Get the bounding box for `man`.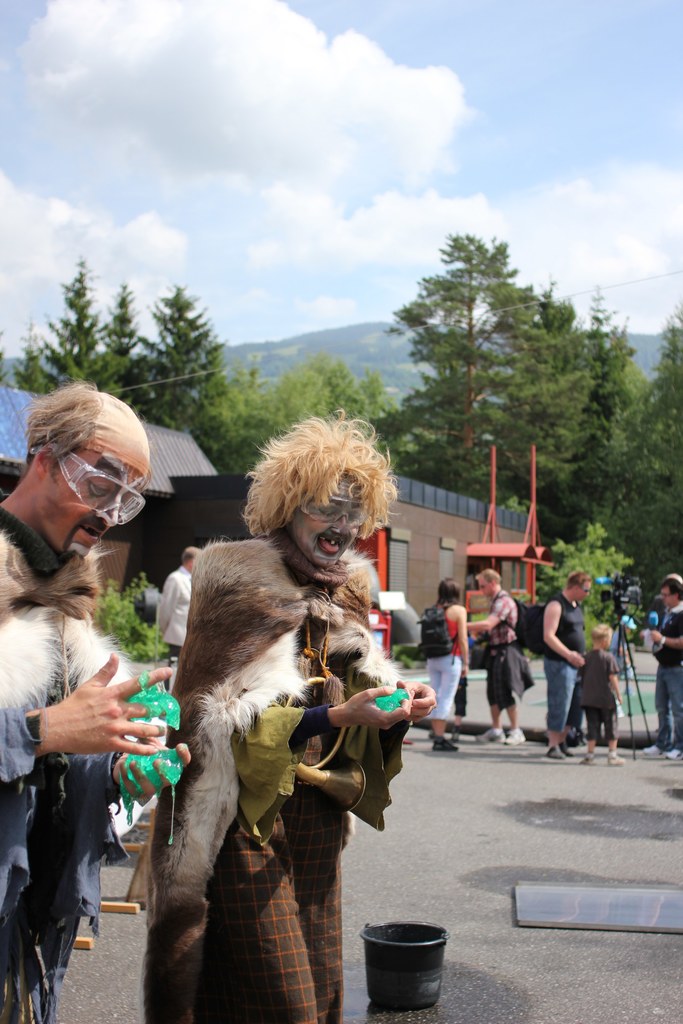
<bbox>171, 410, 441, 1021</bbox>.
